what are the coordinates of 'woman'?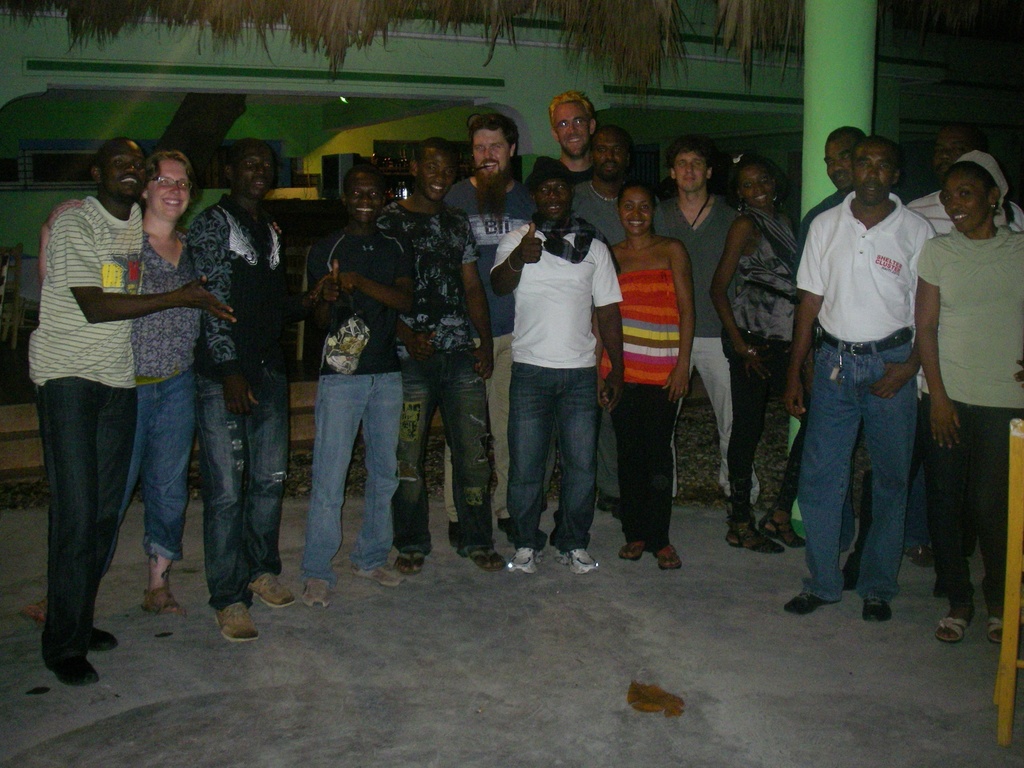
<region>915, 152, 1023, 643</region>.
